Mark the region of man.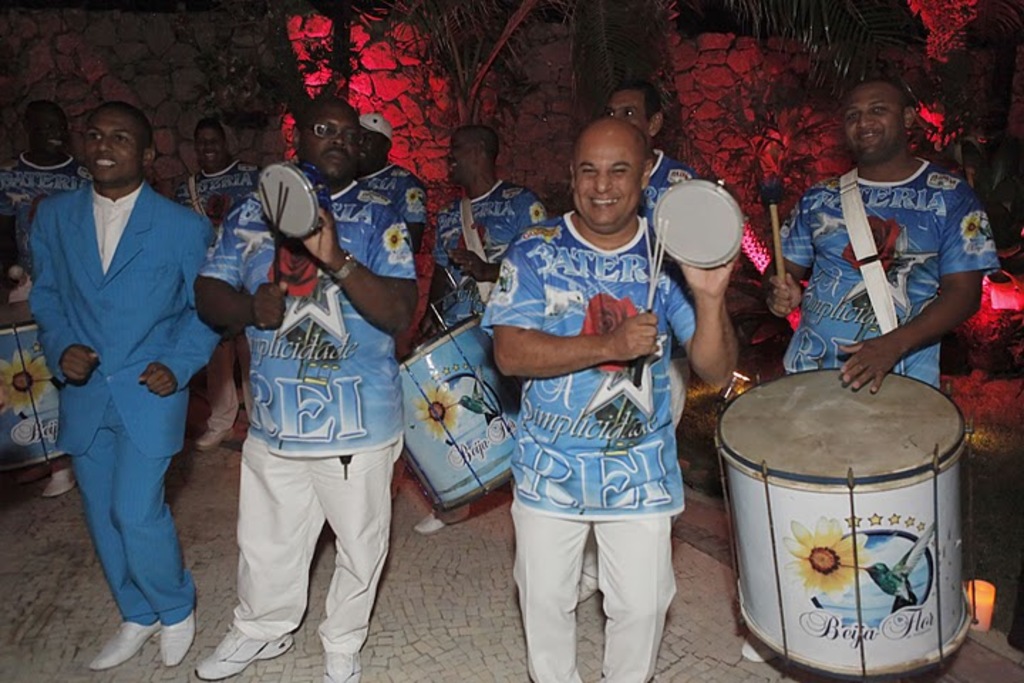
Region: left=171, top=105, right=263, bottom=450.
